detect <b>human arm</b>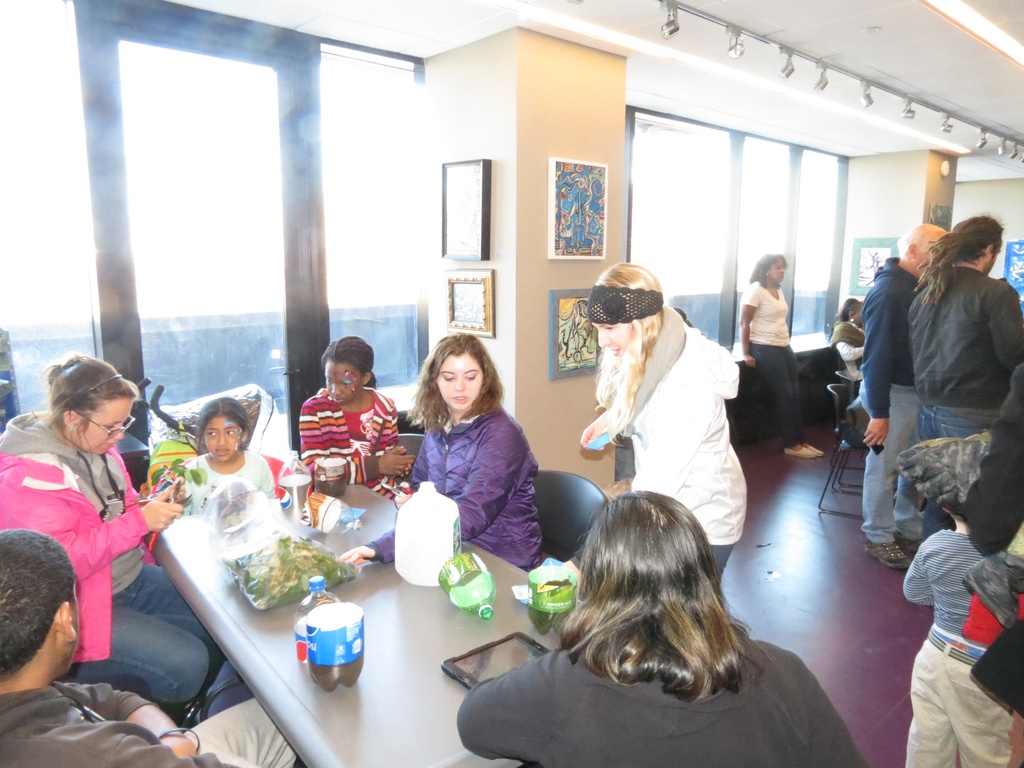
[left=294, top=397, right=415, bottom=483]
